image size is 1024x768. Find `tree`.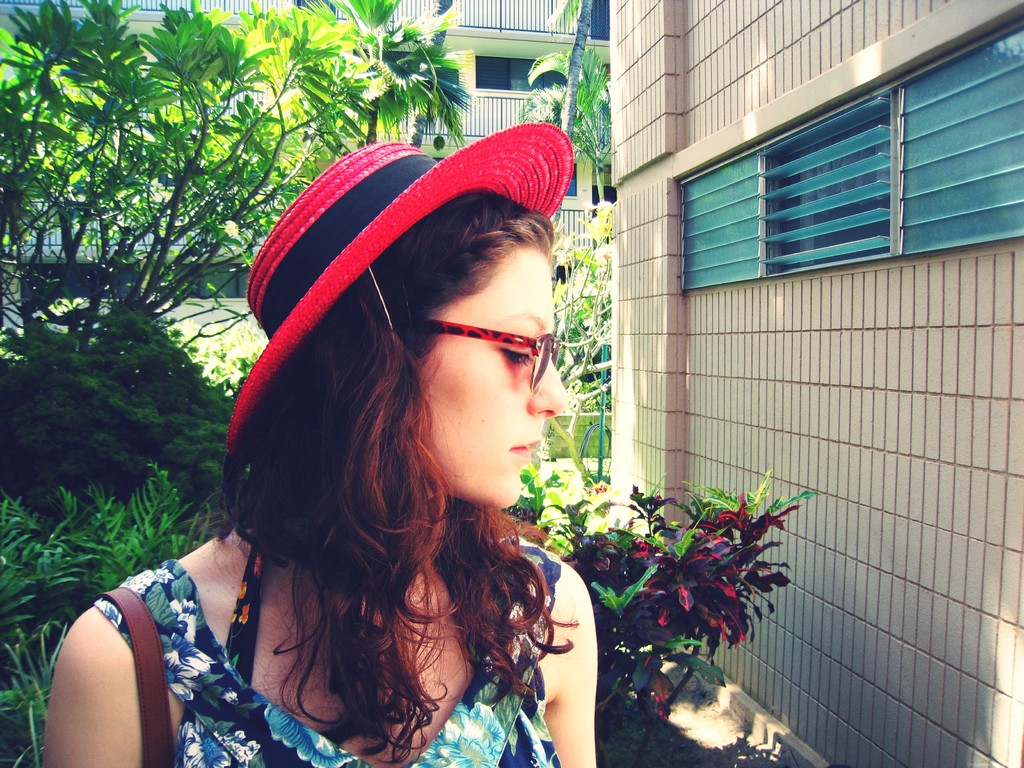
(left=403, top=0, right=451, bottom=155).
